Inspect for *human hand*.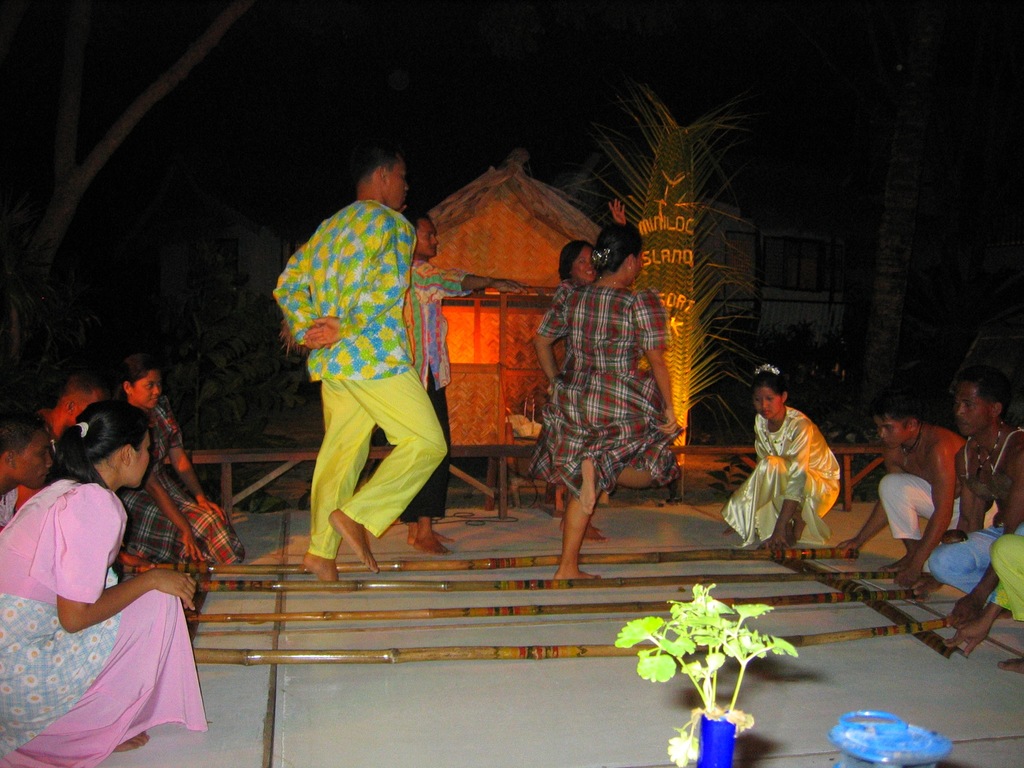
Inspection: x1=492 y1=278 x2=531 y2=294.
